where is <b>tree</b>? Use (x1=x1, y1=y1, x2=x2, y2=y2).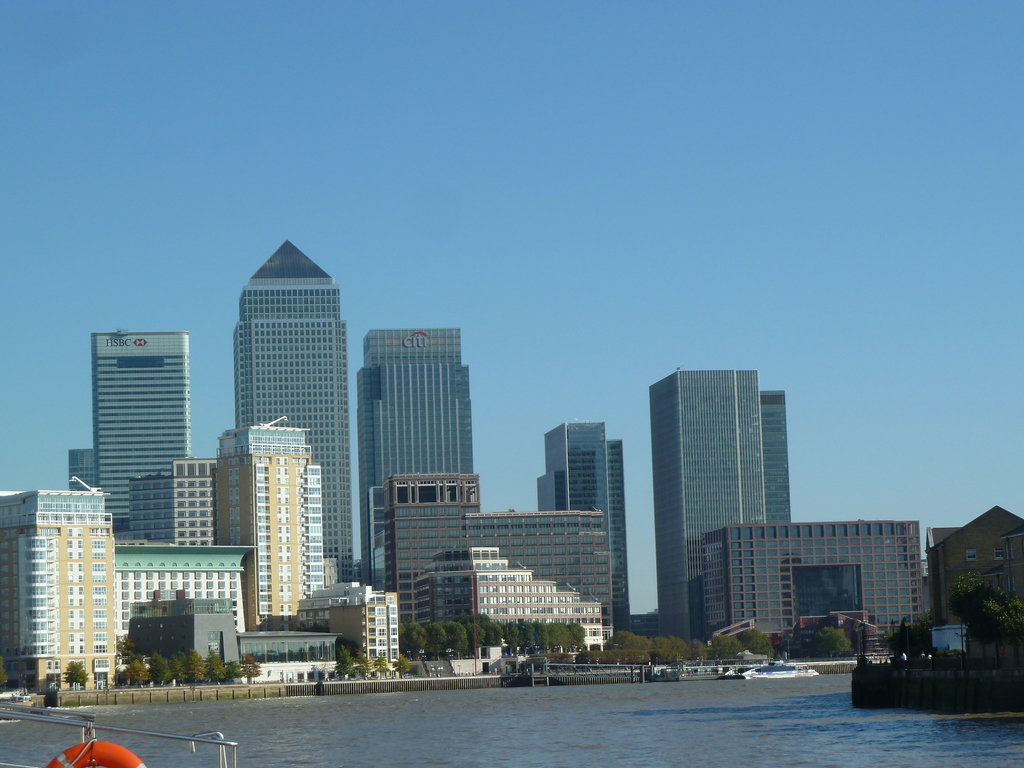
(x1=63, y1=657, x2=88, y2=685).
